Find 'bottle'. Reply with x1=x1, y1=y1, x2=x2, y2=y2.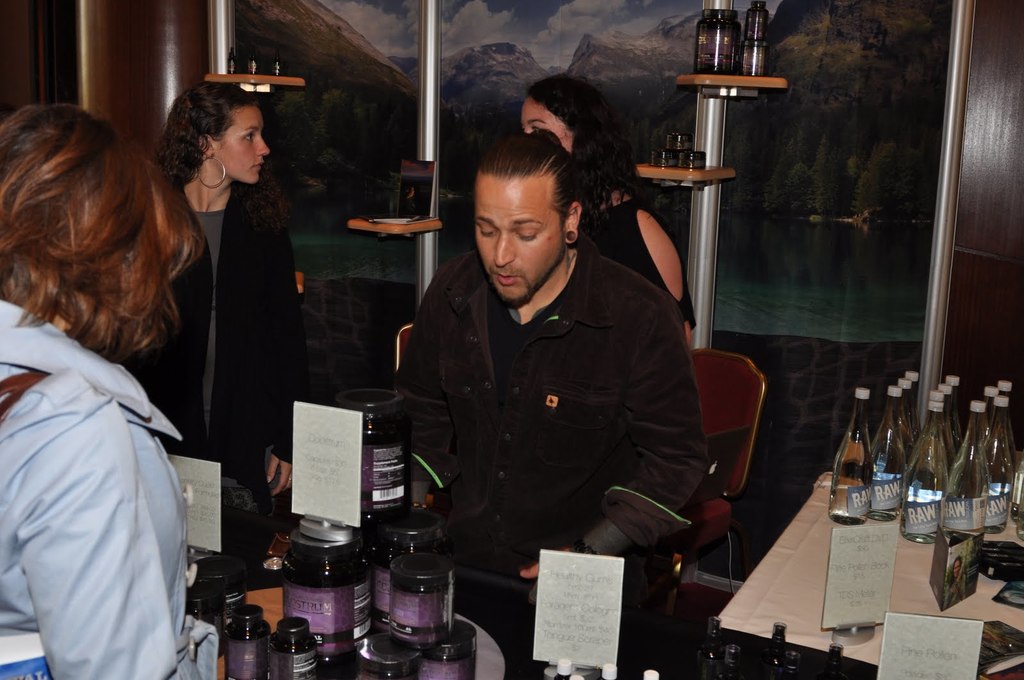
x1=898, y1=362, x2=913, y2=461.
